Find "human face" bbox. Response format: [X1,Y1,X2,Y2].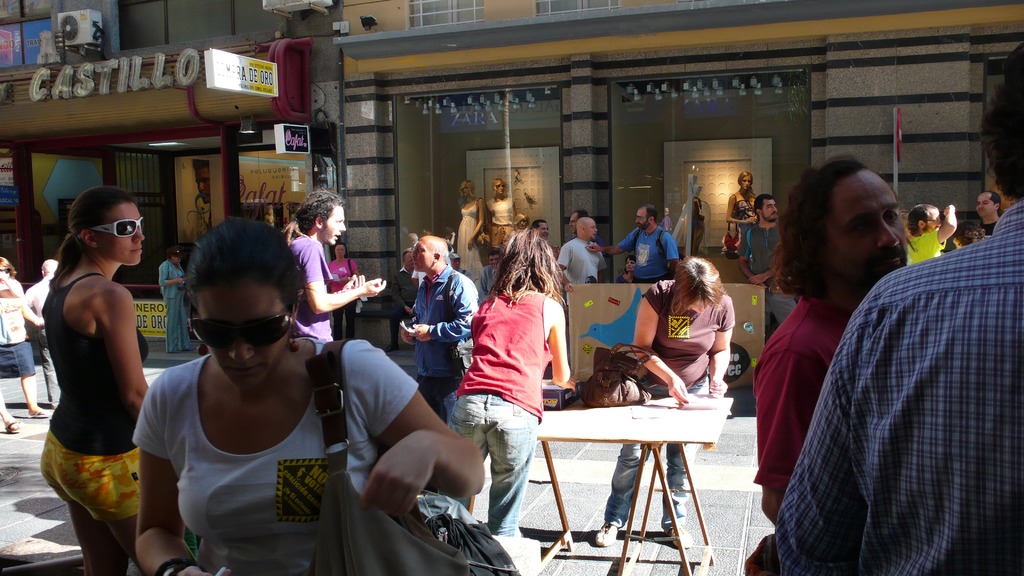
[976,193,991,216].
